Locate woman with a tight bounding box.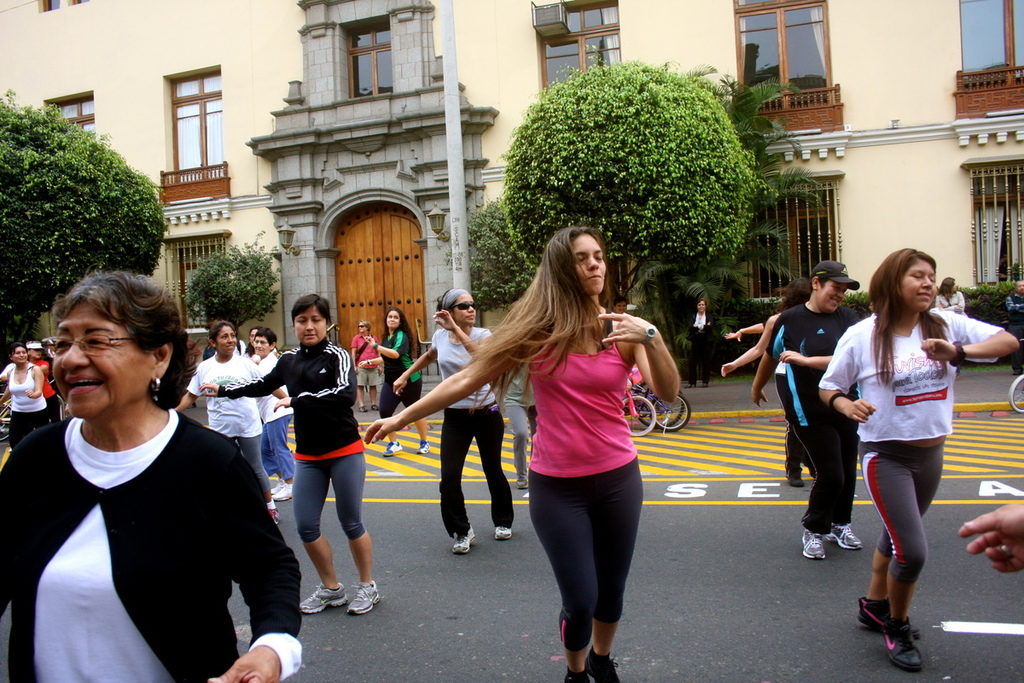
Rect(934, 273, 967, 377).
